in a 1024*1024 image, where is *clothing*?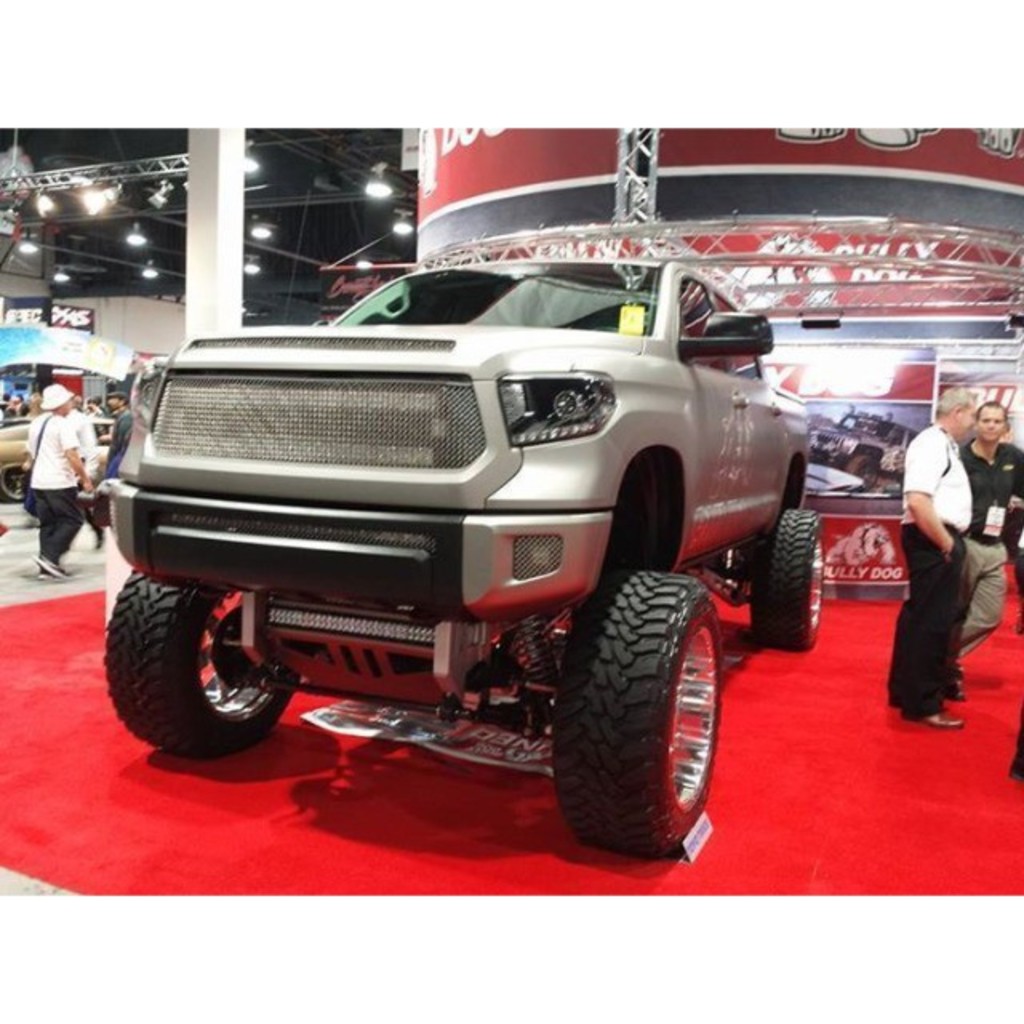
(19, 411, 85, 566).
